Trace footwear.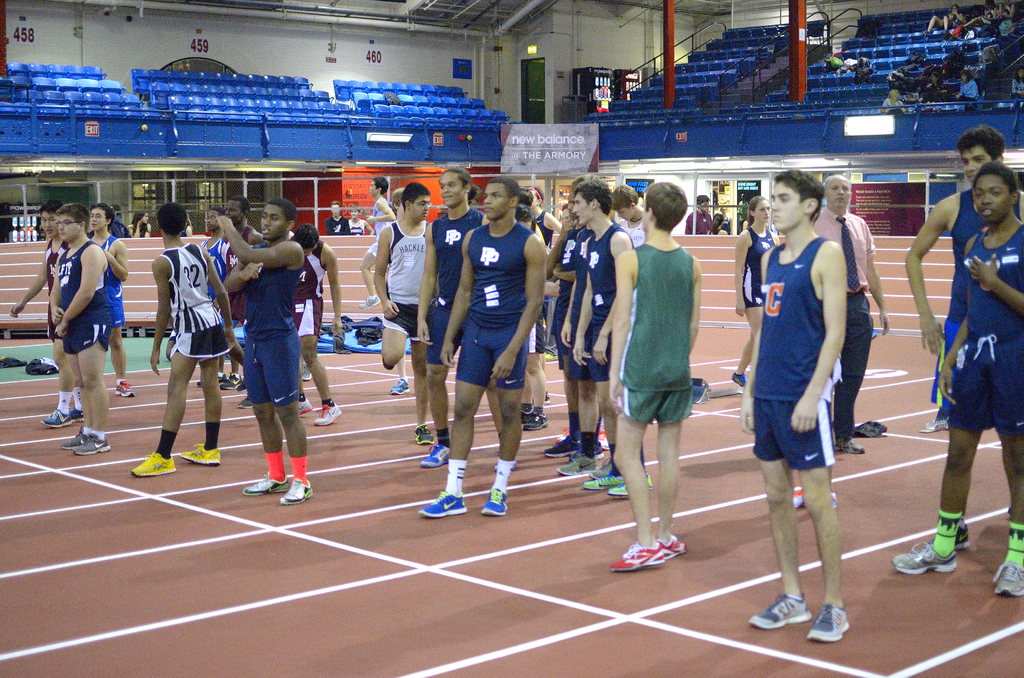
Traced to (236, 396, 254, 409).
